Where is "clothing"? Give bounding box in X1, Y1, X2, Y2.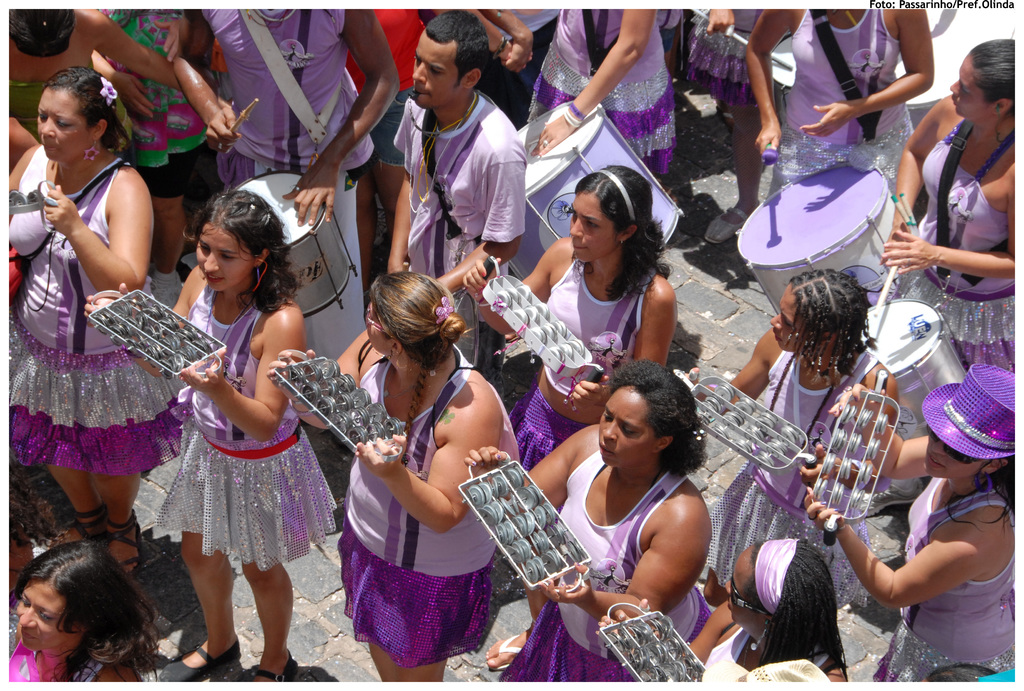
872, 479, 1023, 685.
